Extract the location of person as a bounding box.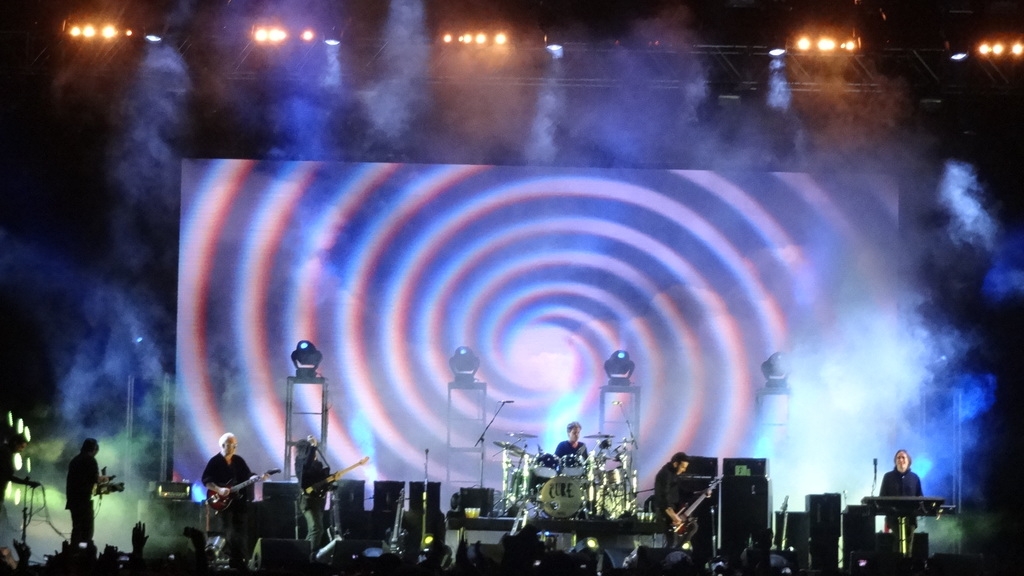
l=58, t=435, r=110, b=554.
